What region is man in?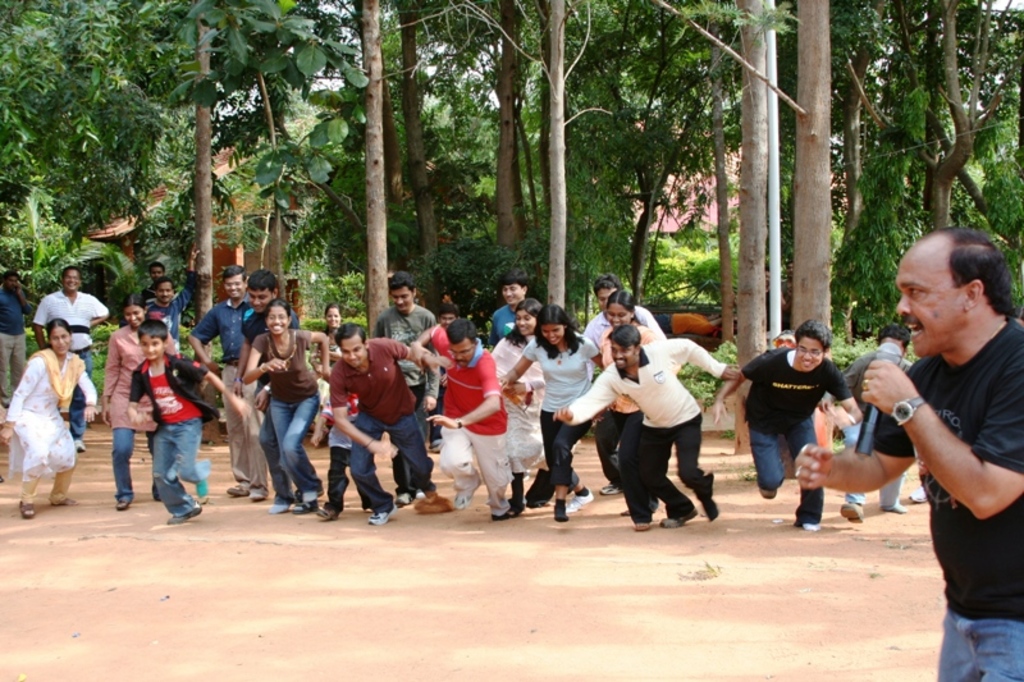
left=548, top=322, right=737, bottom=518.
